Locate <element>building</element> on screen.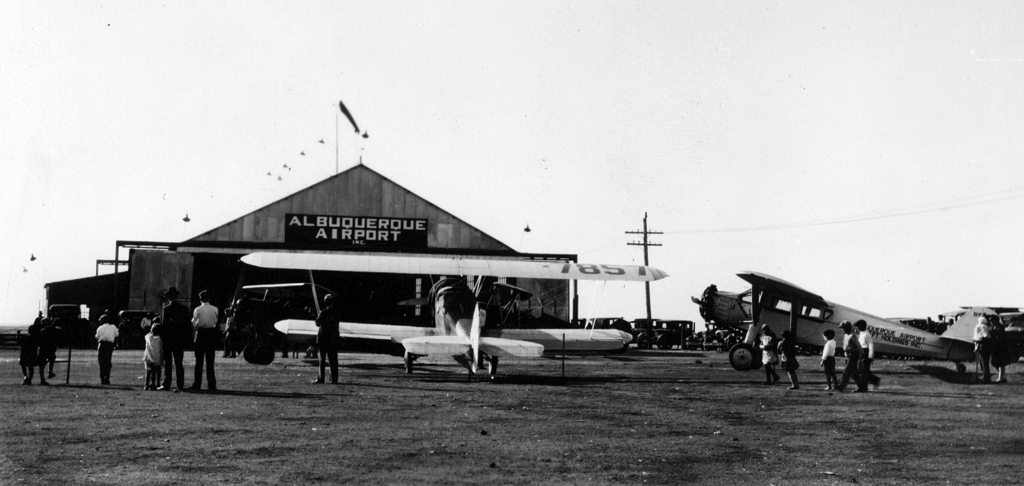
On screen at bbox=[40, 146, 576, 357].
